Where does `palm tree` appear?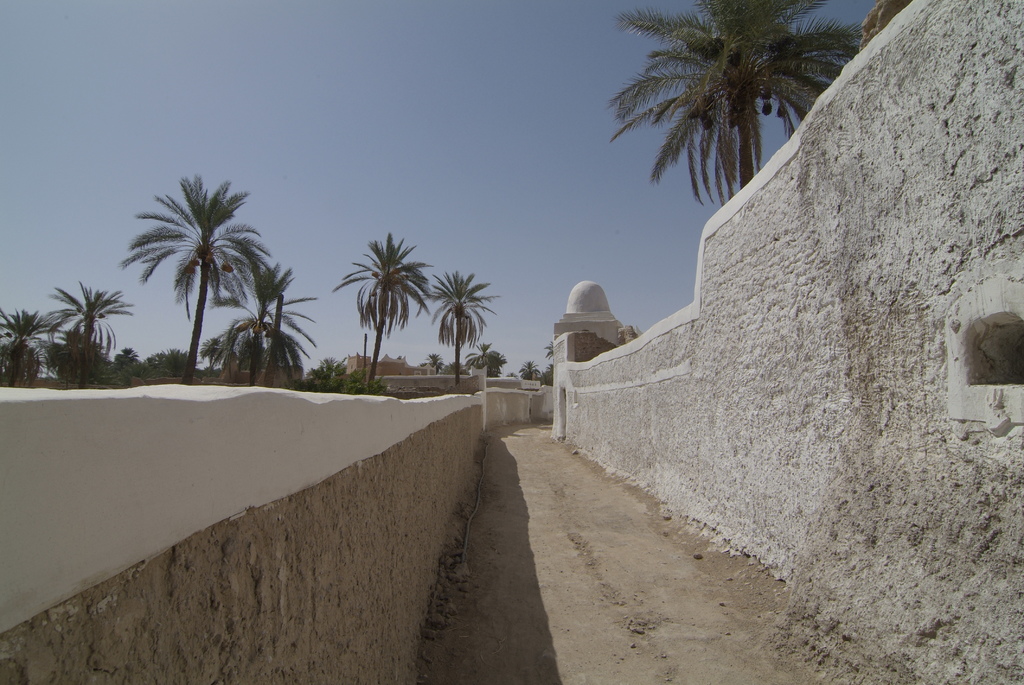
Appears at bbox=(54, 272, 129, 391).
